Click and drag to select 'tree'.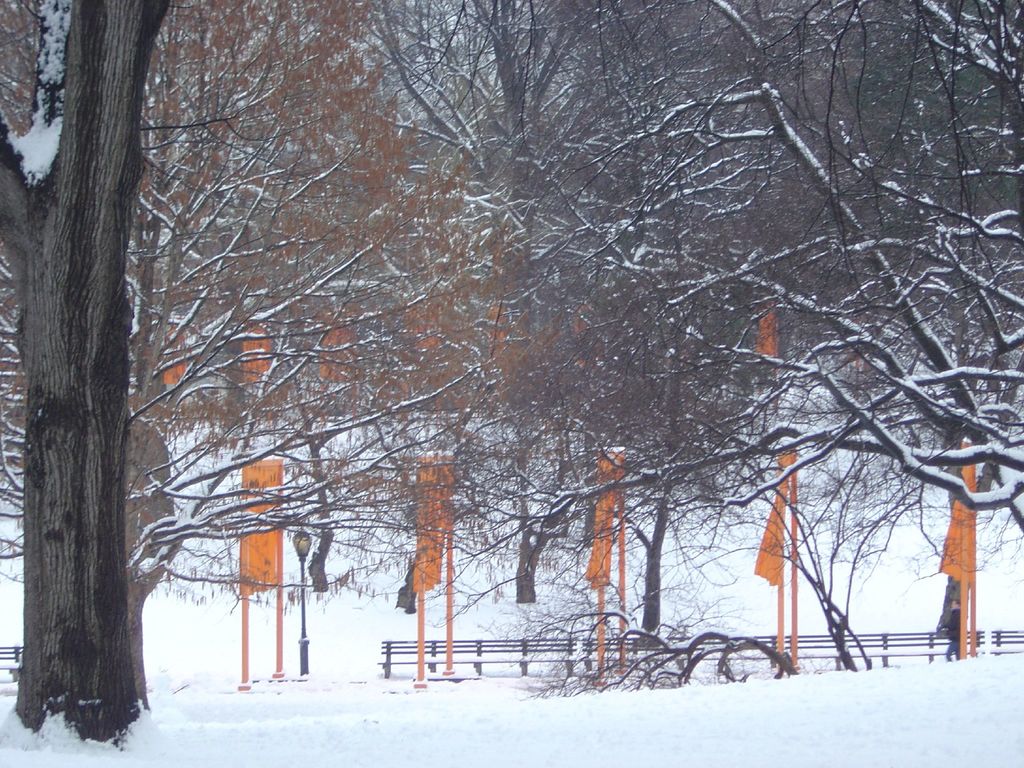
Selection: x1=719 y1=95 x2=1005 y2=672.
